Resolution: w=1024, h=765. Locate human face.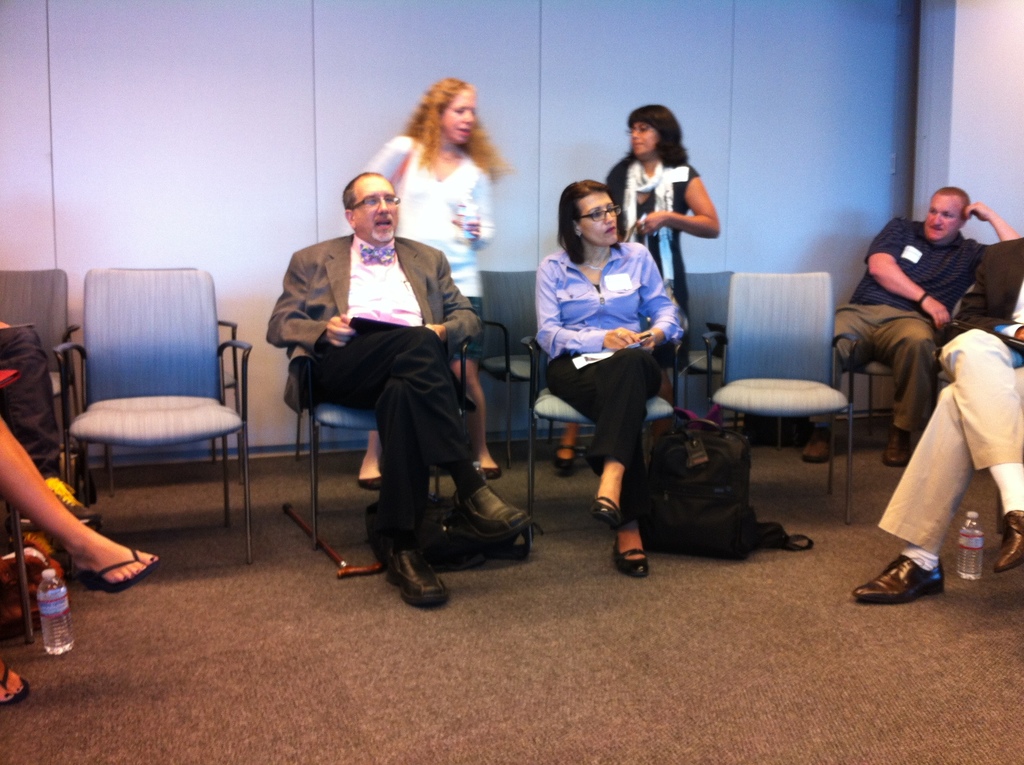
(442, 87, 477, 143).
